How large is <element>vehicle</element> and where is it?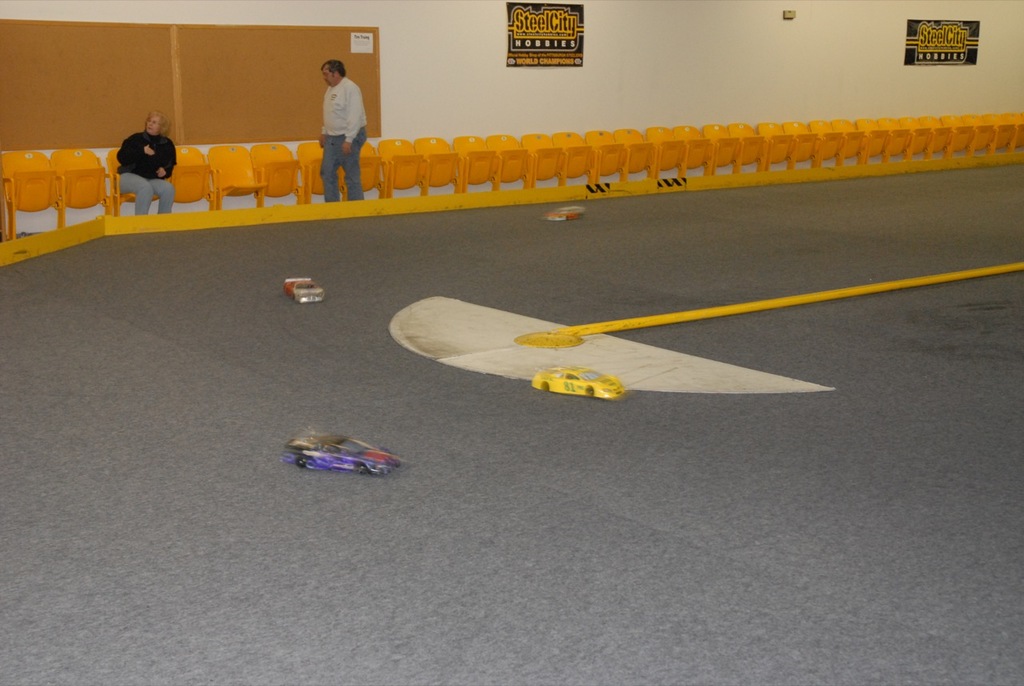
Bounding box: [529,366,624,402].
